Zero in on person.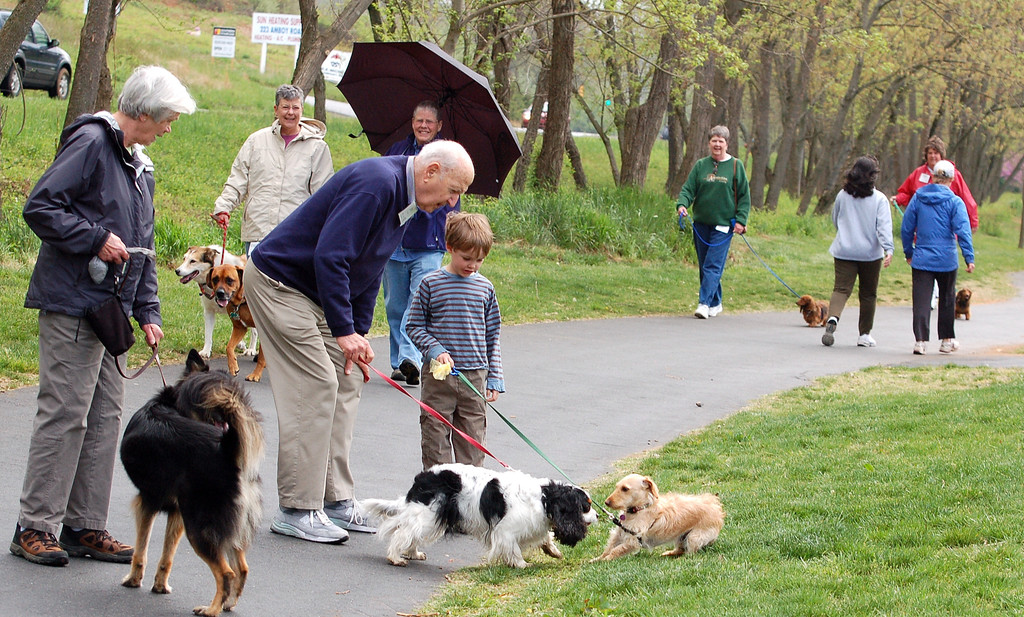
Zeroed in: 897 158 975 355.
